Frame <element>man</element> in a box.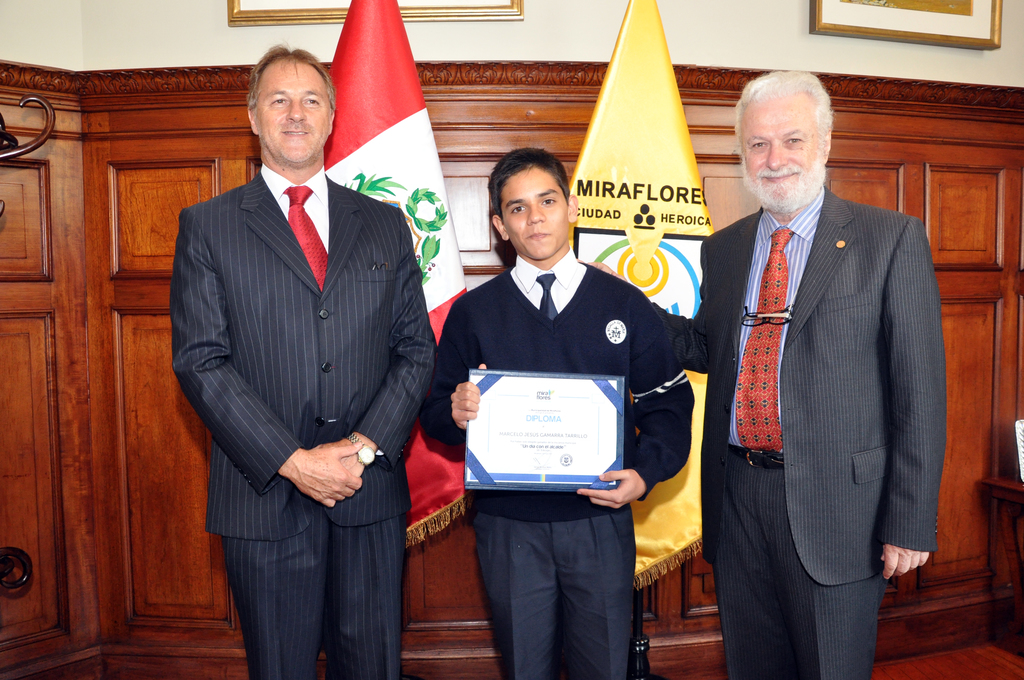
left=710, top=17, right=937, bottom=679.
